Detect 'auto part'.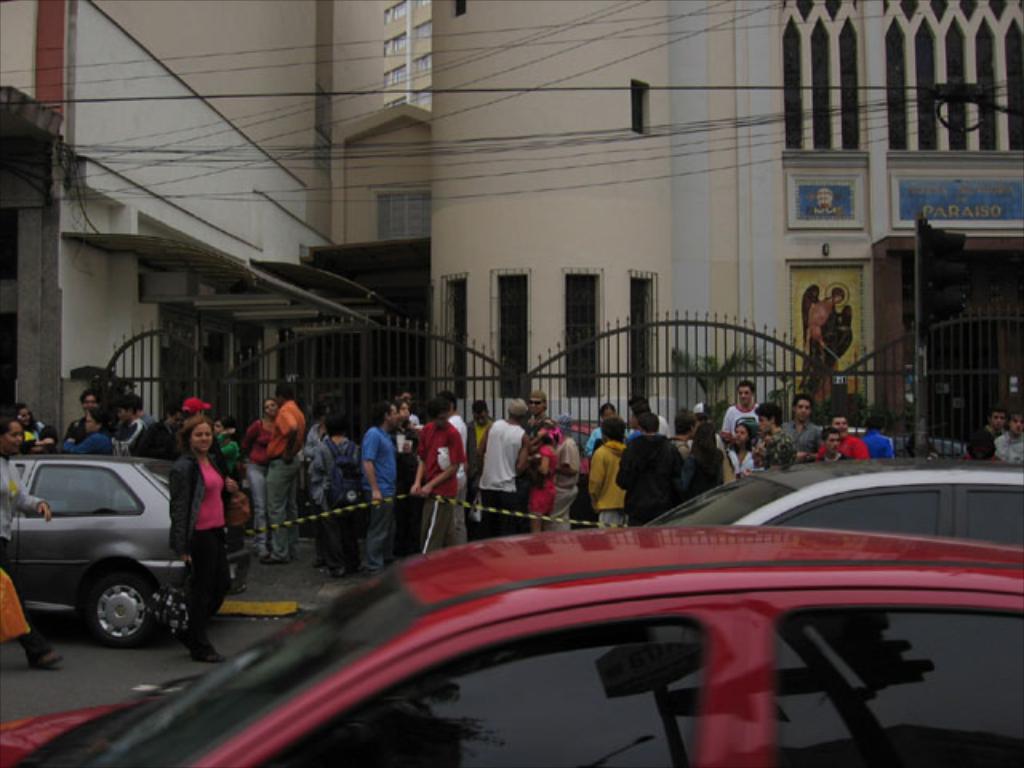
Detected at rect(3, 558, 422, 766).
